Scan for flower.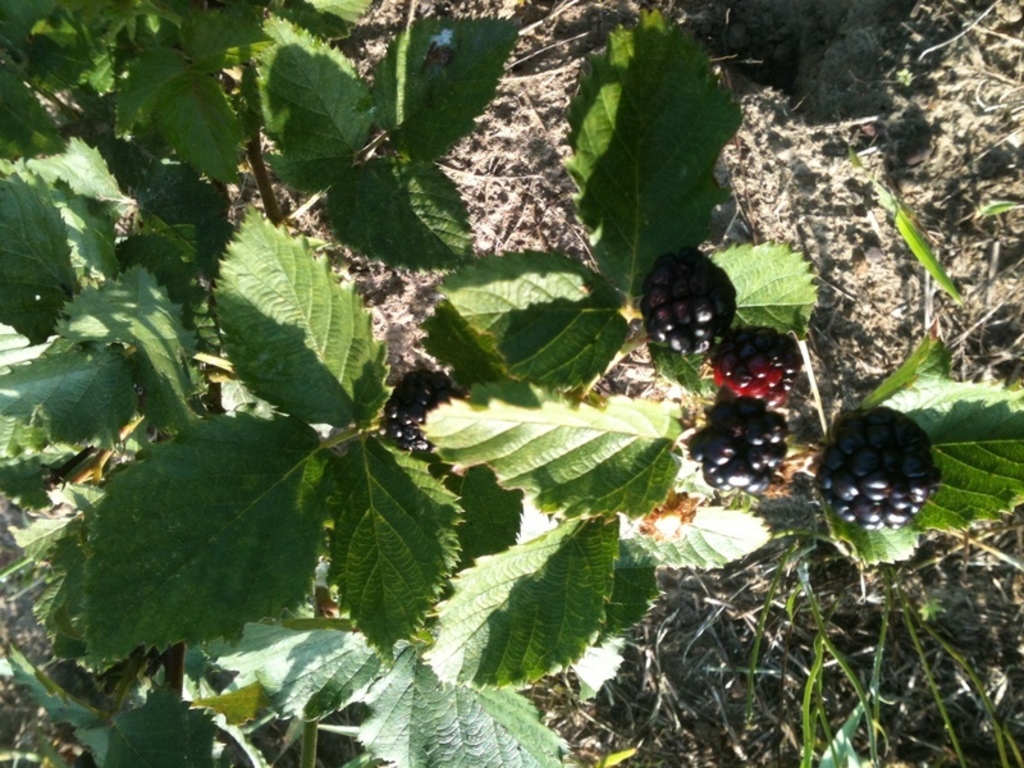
Scan result: 815,410,934,529.
